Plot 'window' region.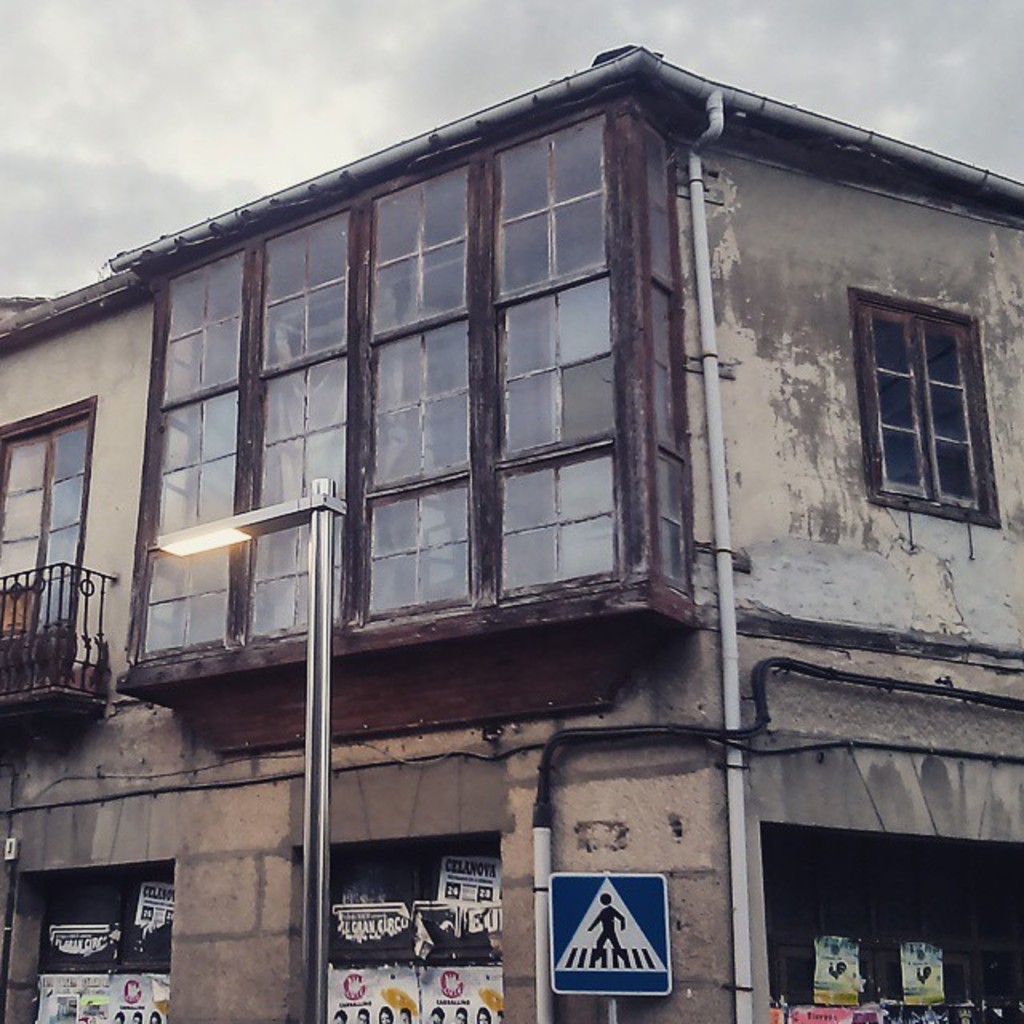
Plotted at <box>240,197,354,635</box>.
